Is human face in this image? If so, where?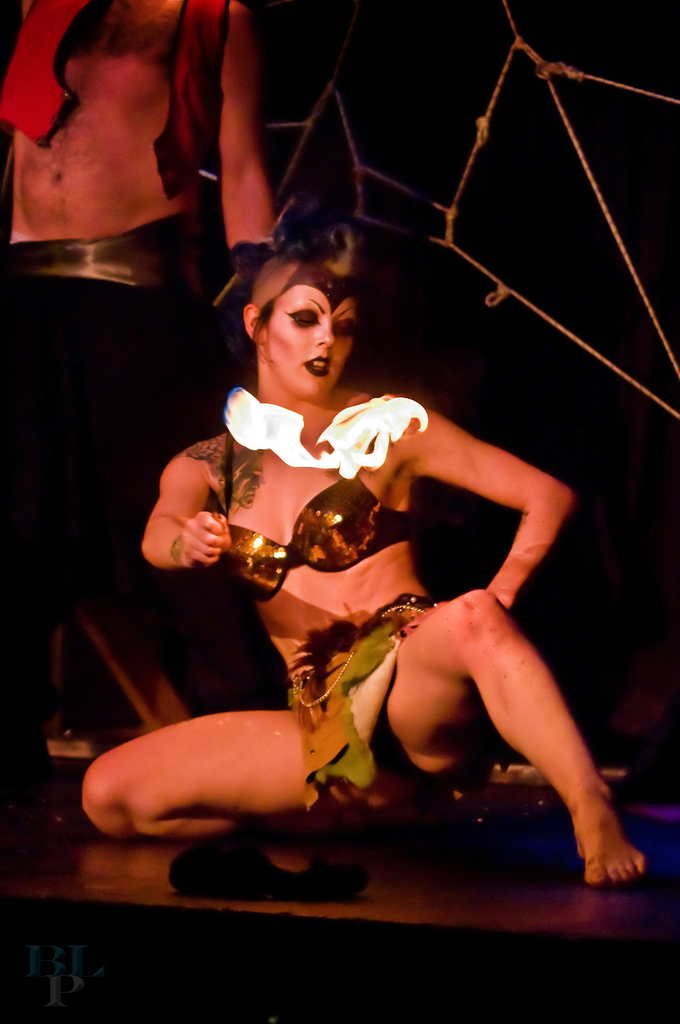
Yes, at {"left": 277, "top": 291, "right": 353, "bottom": 399}.
